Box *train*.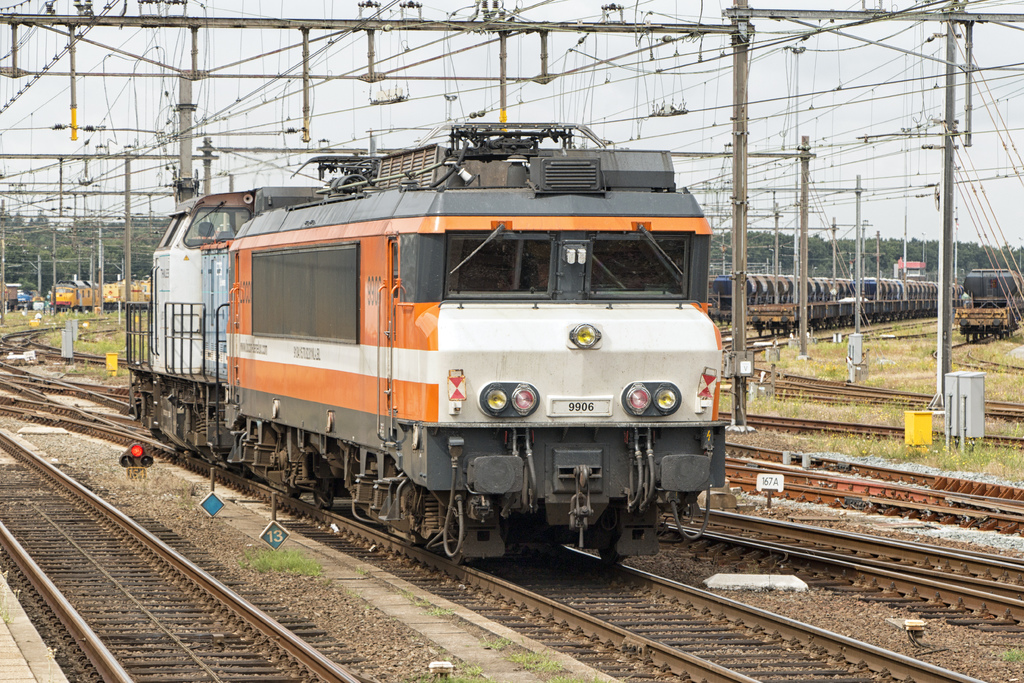
x1=125 y1=114 x2=736 y2=578.
